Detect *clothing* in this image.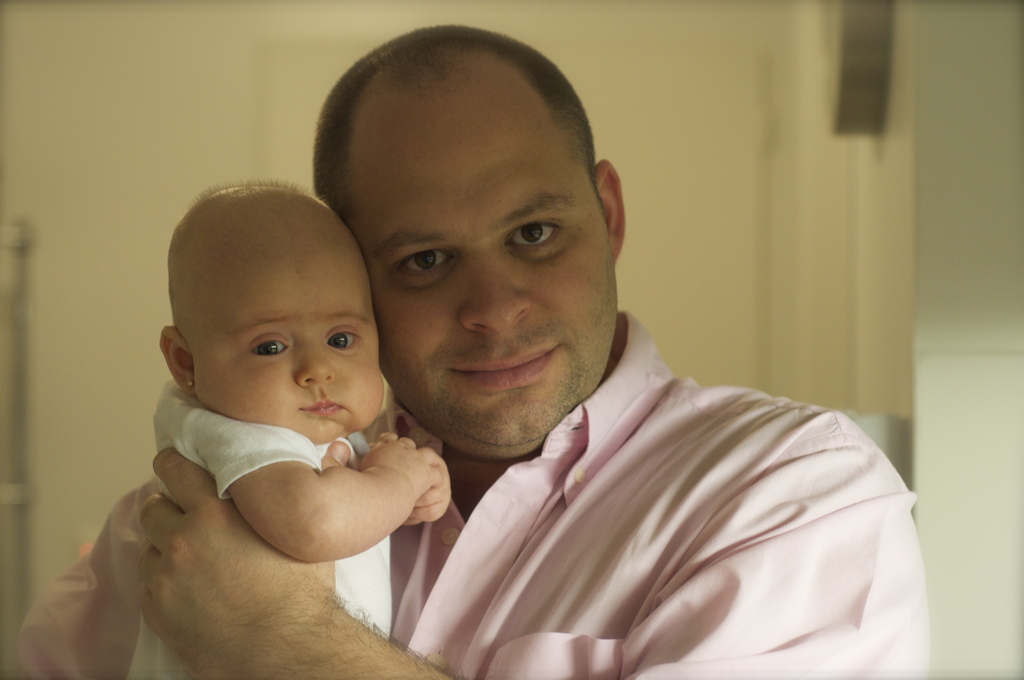
Detection: box(131, 376, 401, 679).
